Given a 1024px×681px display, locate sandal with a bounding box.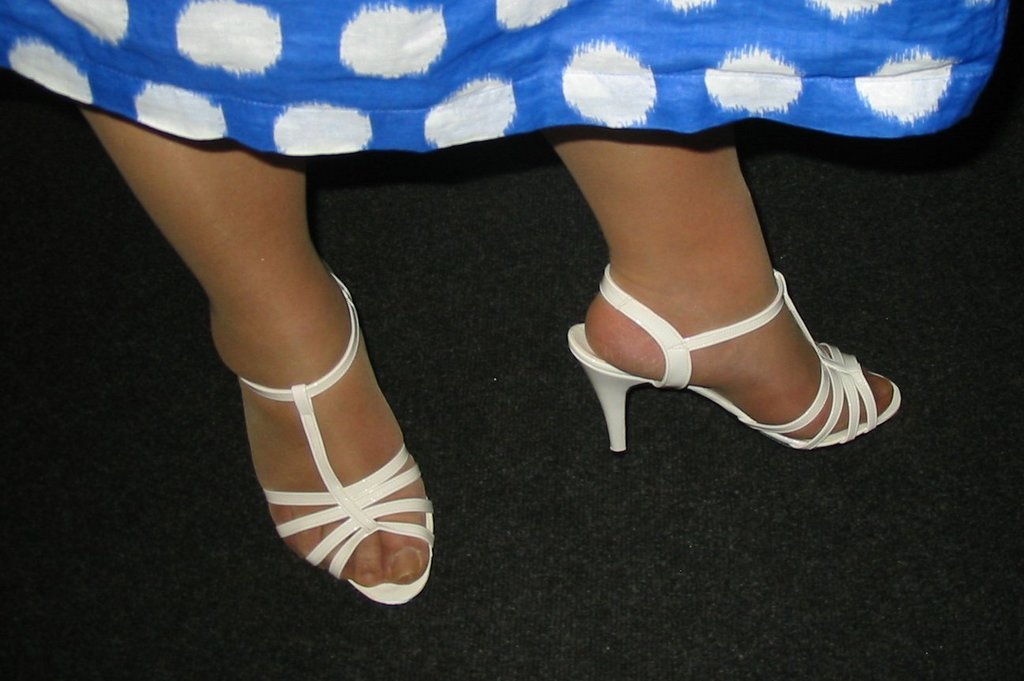
Located: box(572, 266, 898, 448).
